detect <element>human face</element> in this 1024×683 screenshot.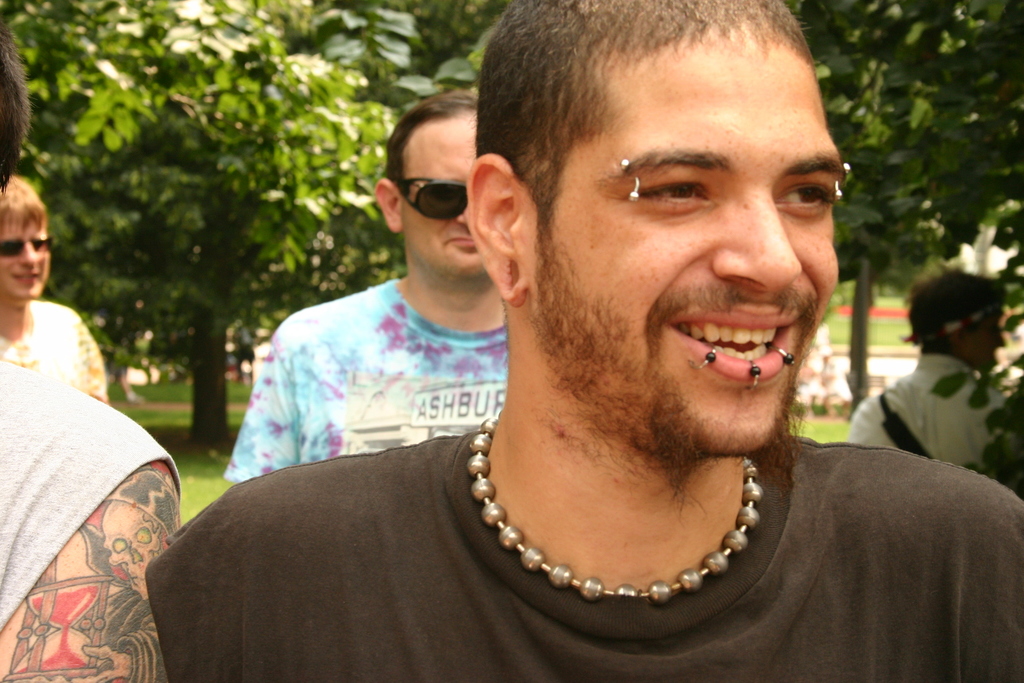
Detection: [left=963, top=307, right=1005, bottom=377].
